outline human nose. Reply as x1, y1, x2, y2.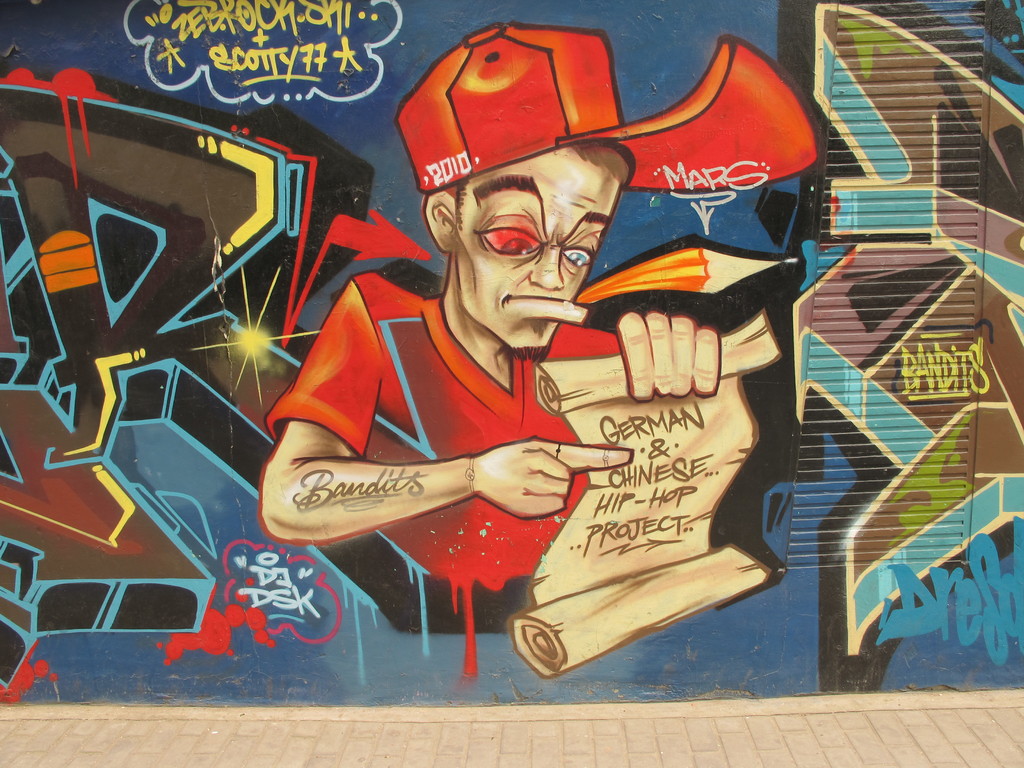
529, 239, 563, 289.
